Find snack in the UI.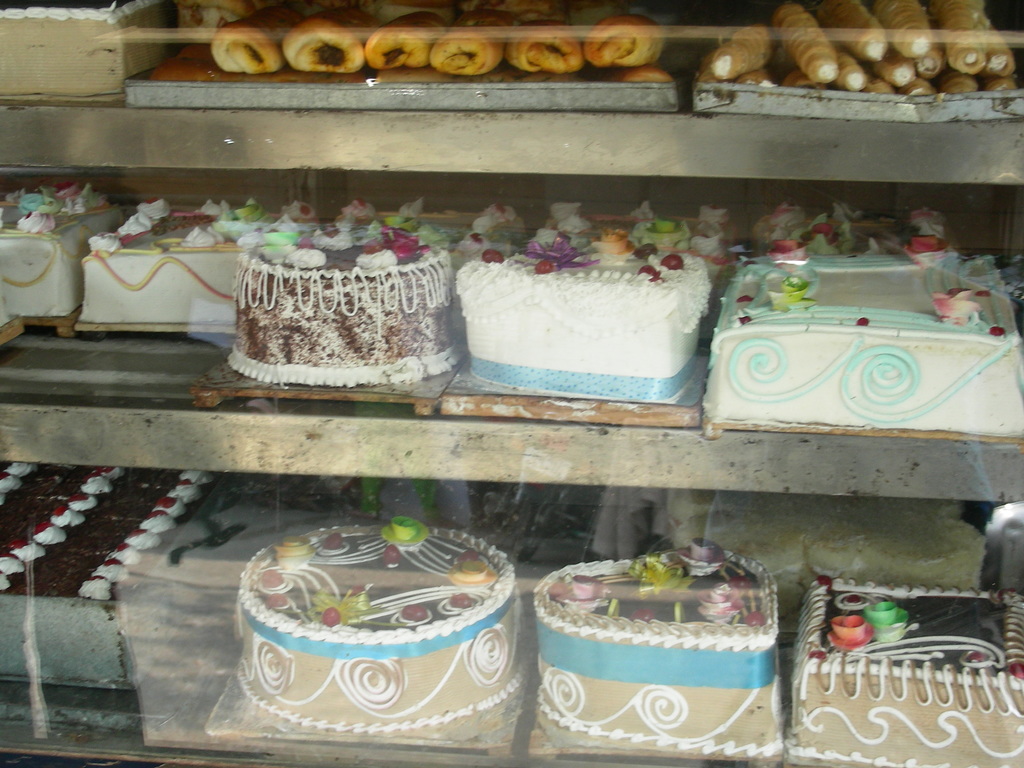
UI element at x1=0, y1=457, x2=217, y2=689.
